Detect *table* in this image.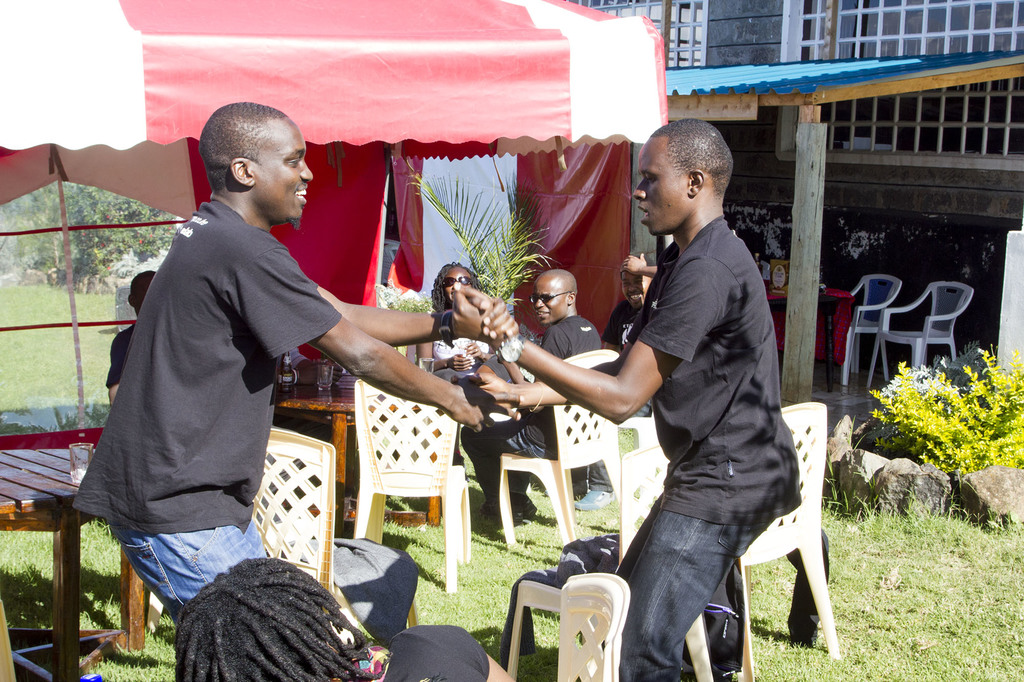
Detection: left=0, top=443, right=159, bottom=681.
